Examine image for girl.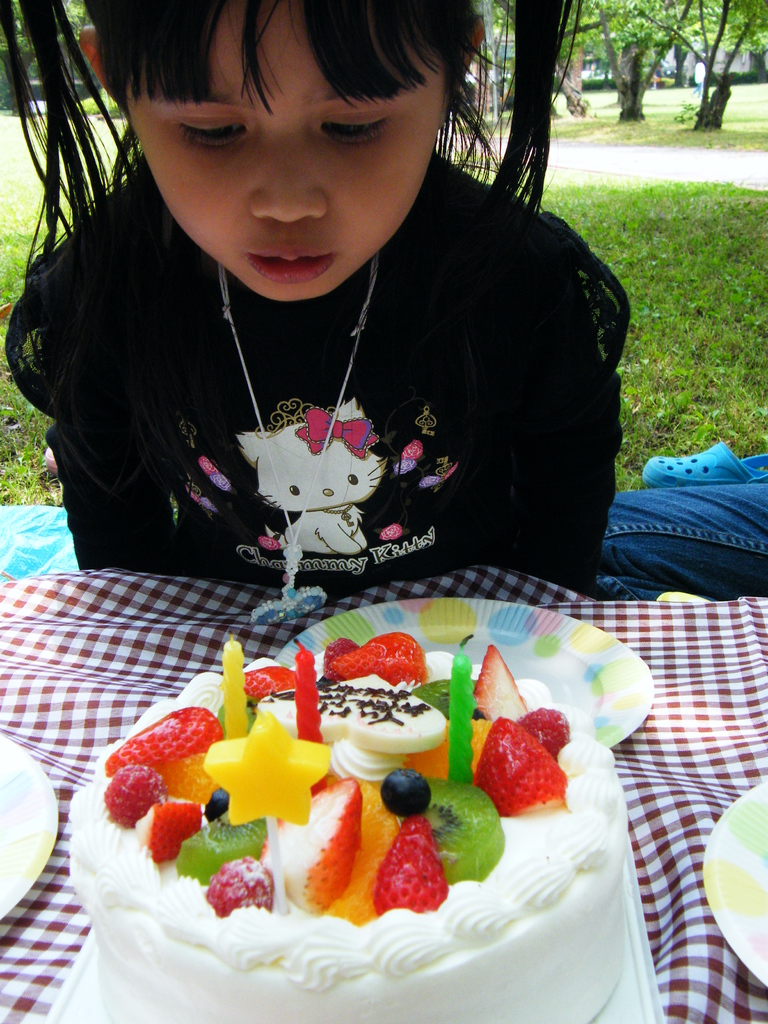
Examination result: (left=2, top=0, right=625, bottom=600).
